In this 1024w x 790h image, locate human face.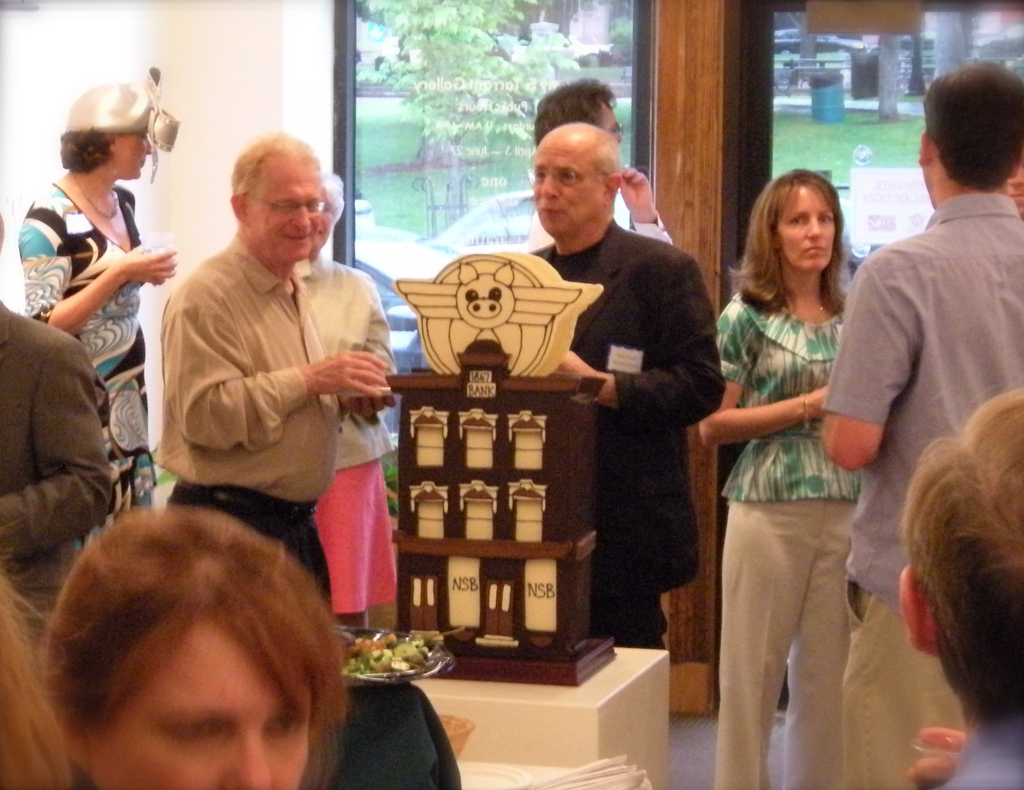
Bounding box: [90, 629, 313, 789].
